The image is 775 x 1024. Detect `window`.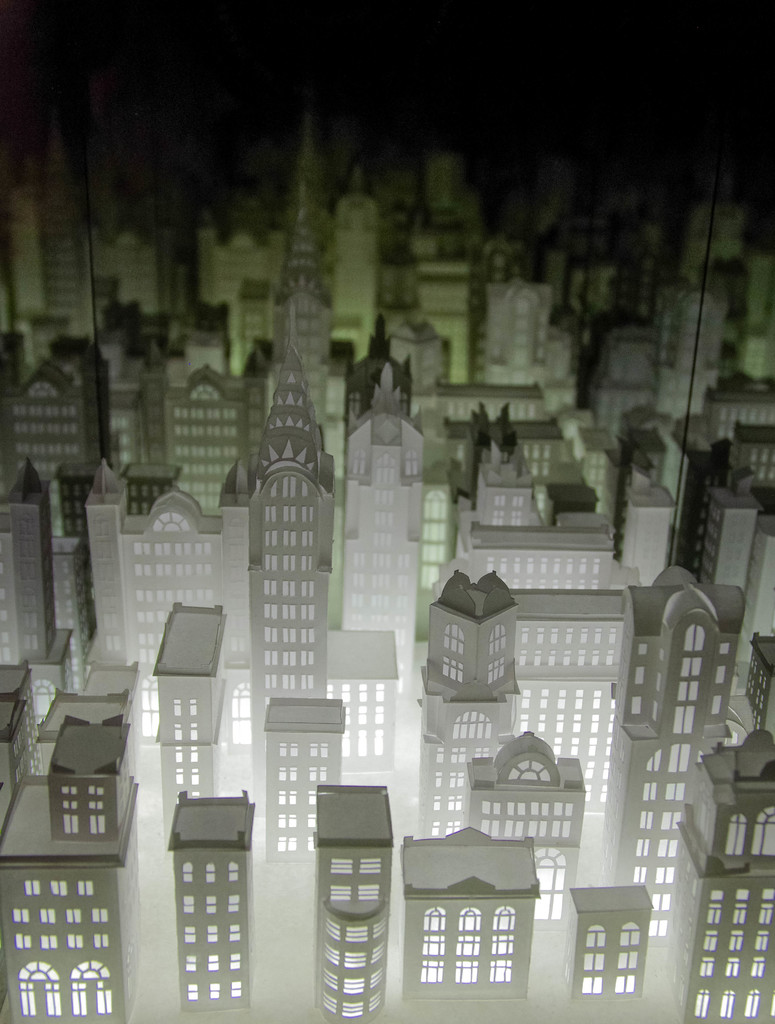
Detection: [left=379, top=511, right=393, bottom=529].
